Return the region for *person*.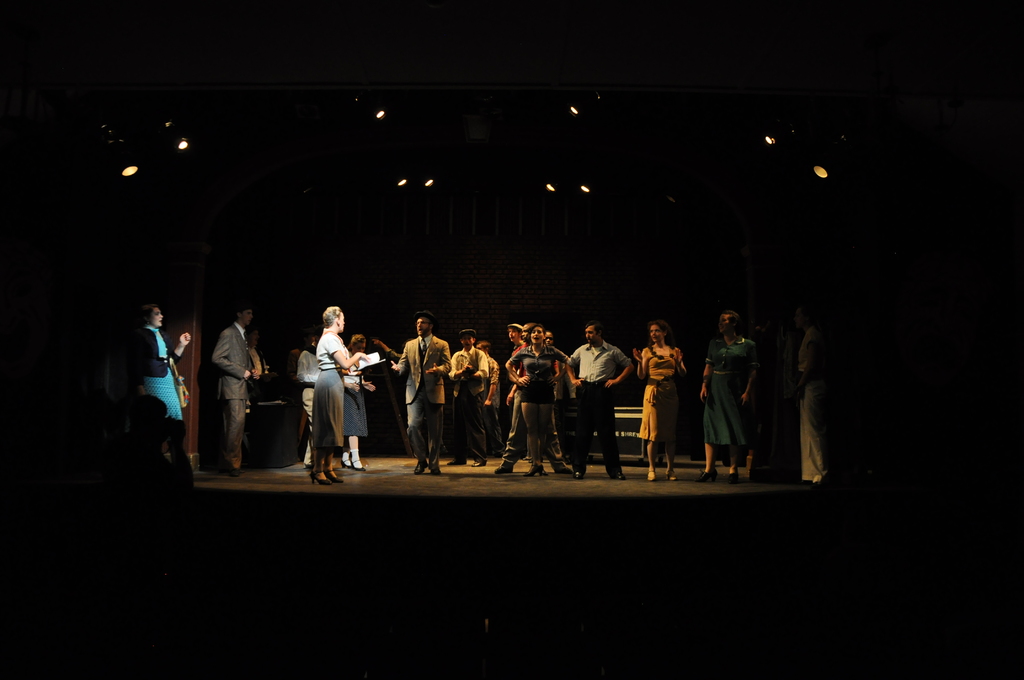
[x1=304, y1=305, x2=362, y2=482].
